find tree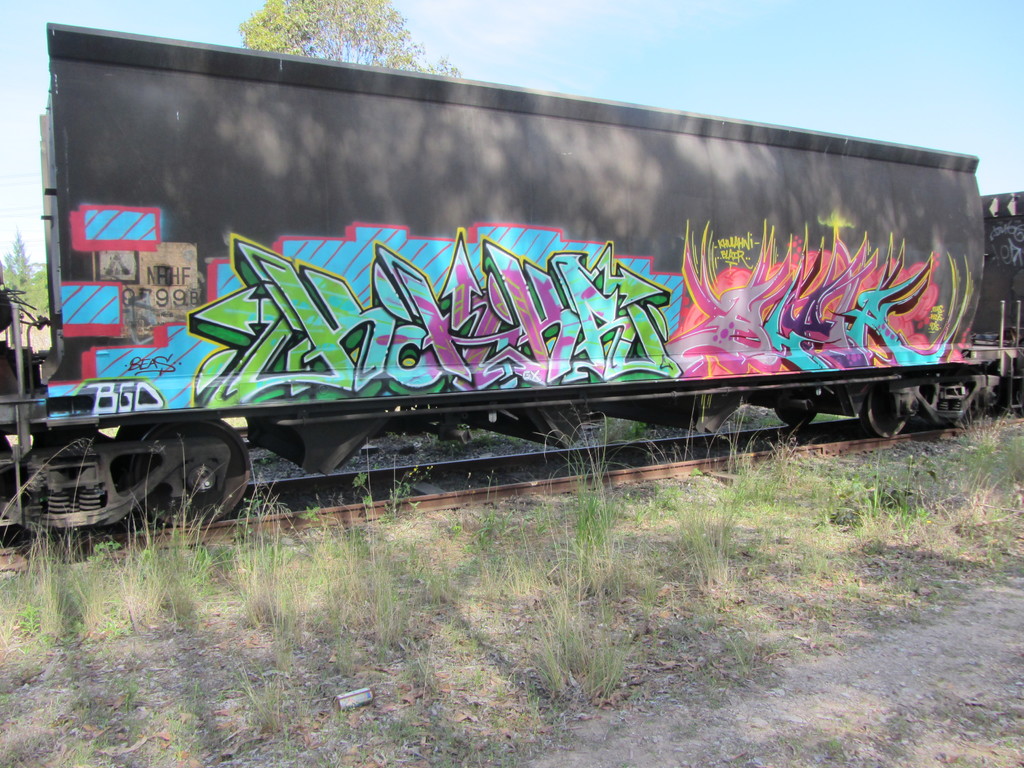
235:0:463:77
